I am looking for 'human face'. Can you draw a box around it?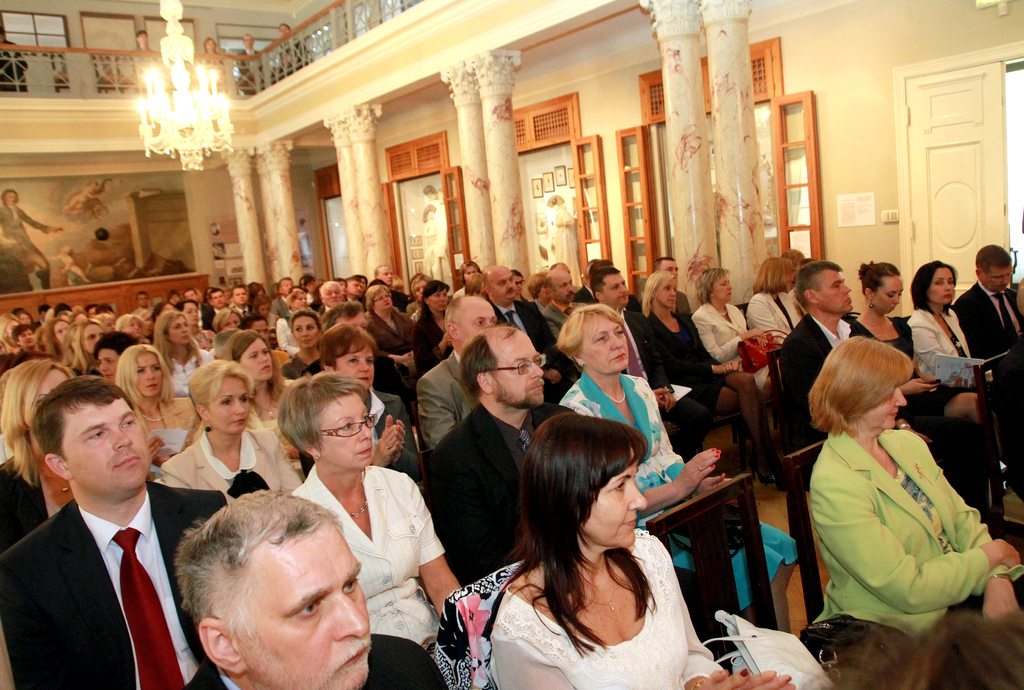
Sure, the bounding box is BBox(333, 346, 378, 392).
